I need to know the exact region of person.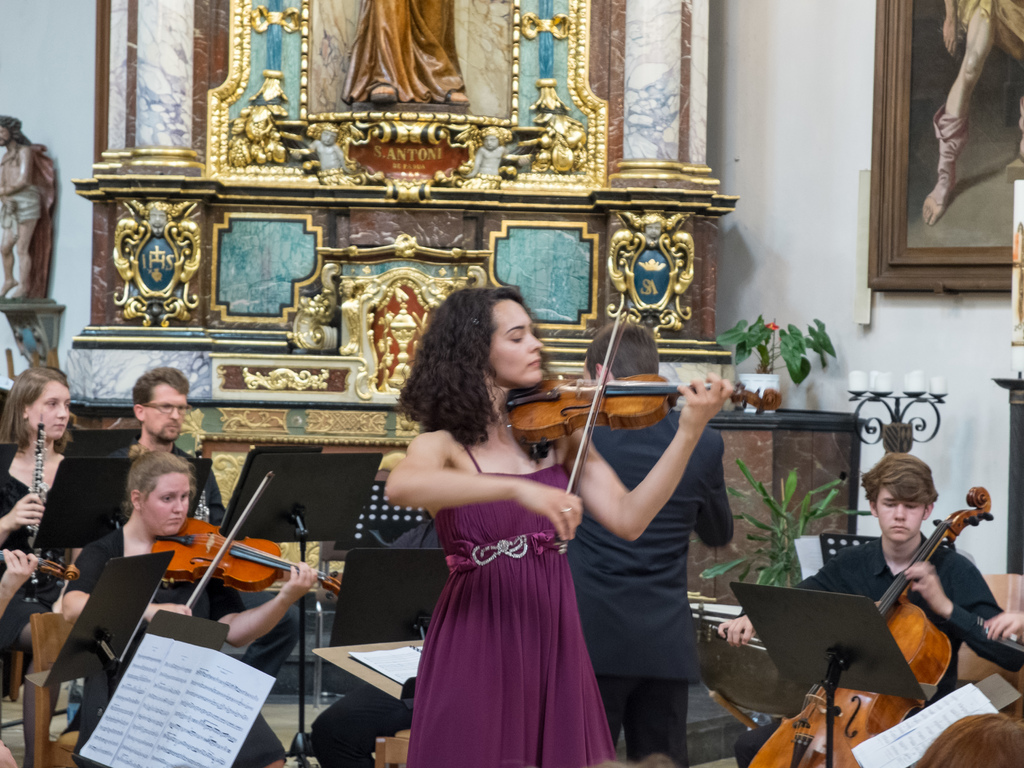
Region: region(380, 286, 737, 767).
